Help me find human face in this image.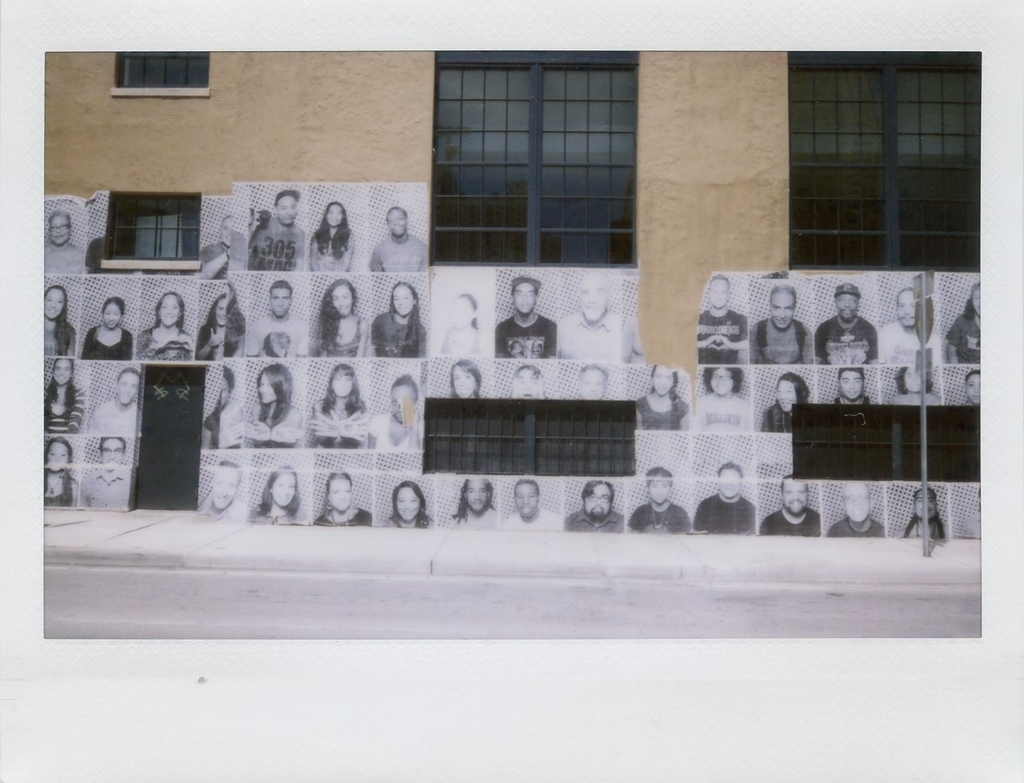
Found it: bbox(710, 366, 732, 397).
